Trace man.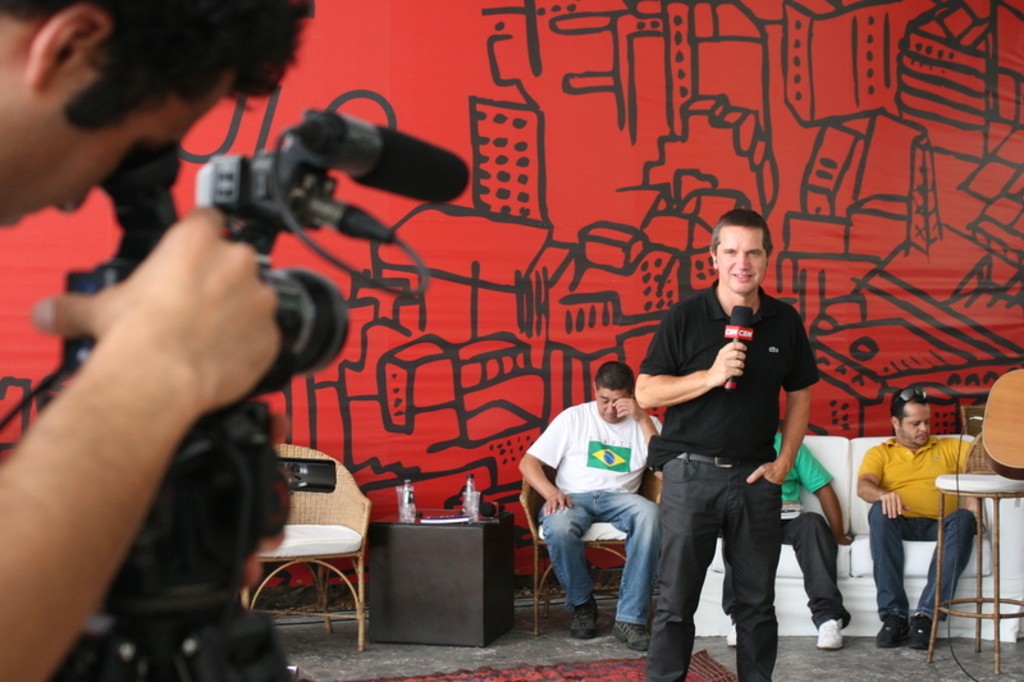
Traced to {"left": 632, "top": 207, "right": 826, "bottom": 681}.
